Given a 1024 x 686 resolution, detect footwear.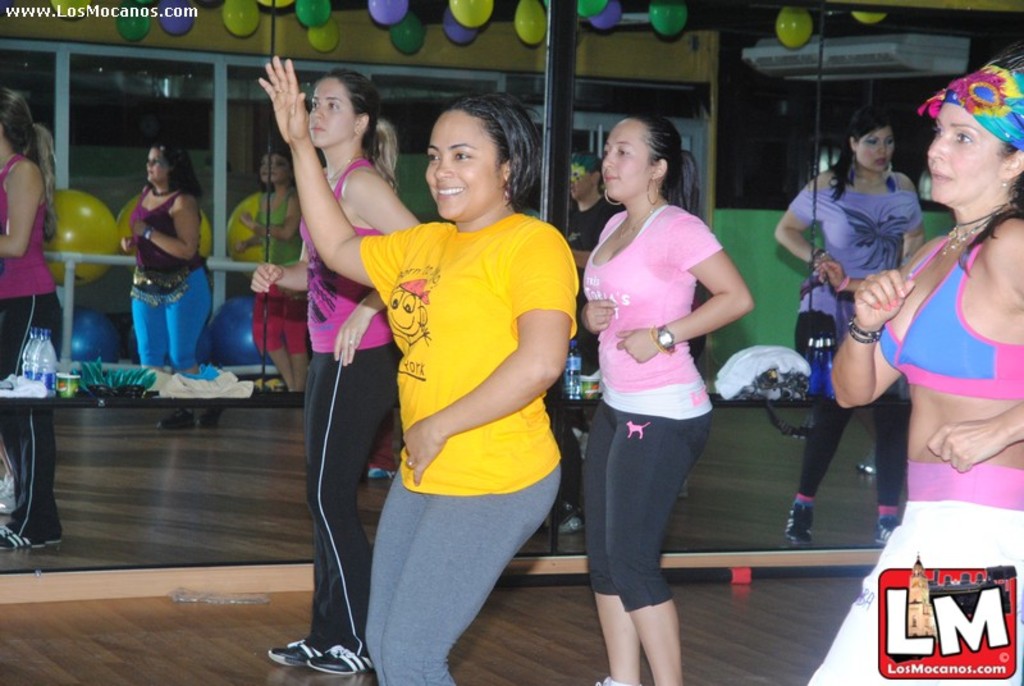
select_region(590, 672, 635, 685).
